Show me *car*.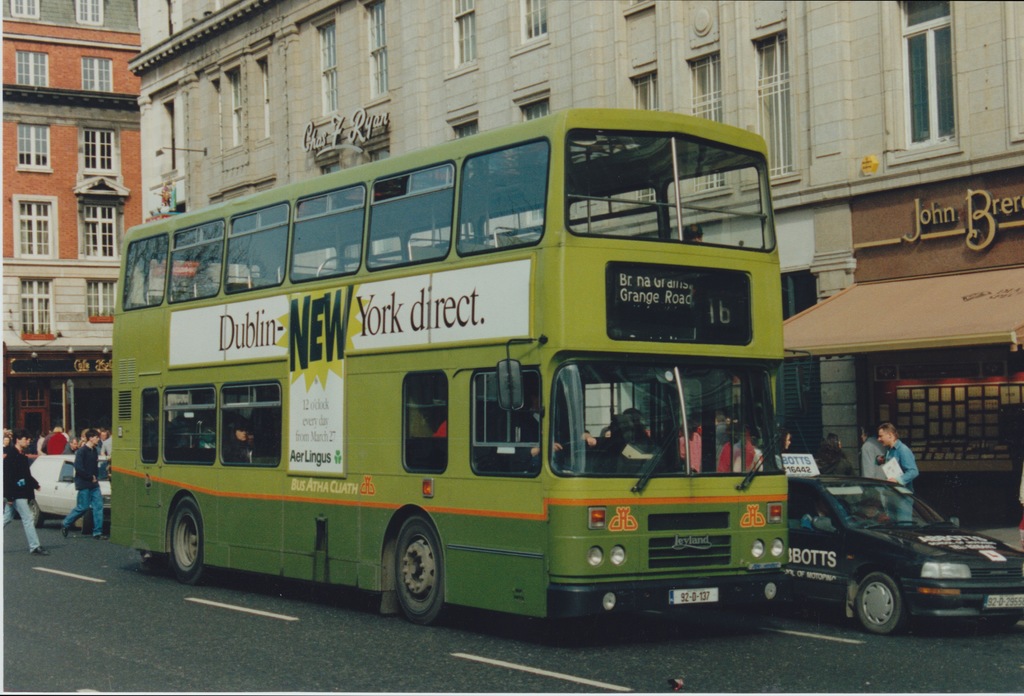
*car* is here: [26,455,110,534].
